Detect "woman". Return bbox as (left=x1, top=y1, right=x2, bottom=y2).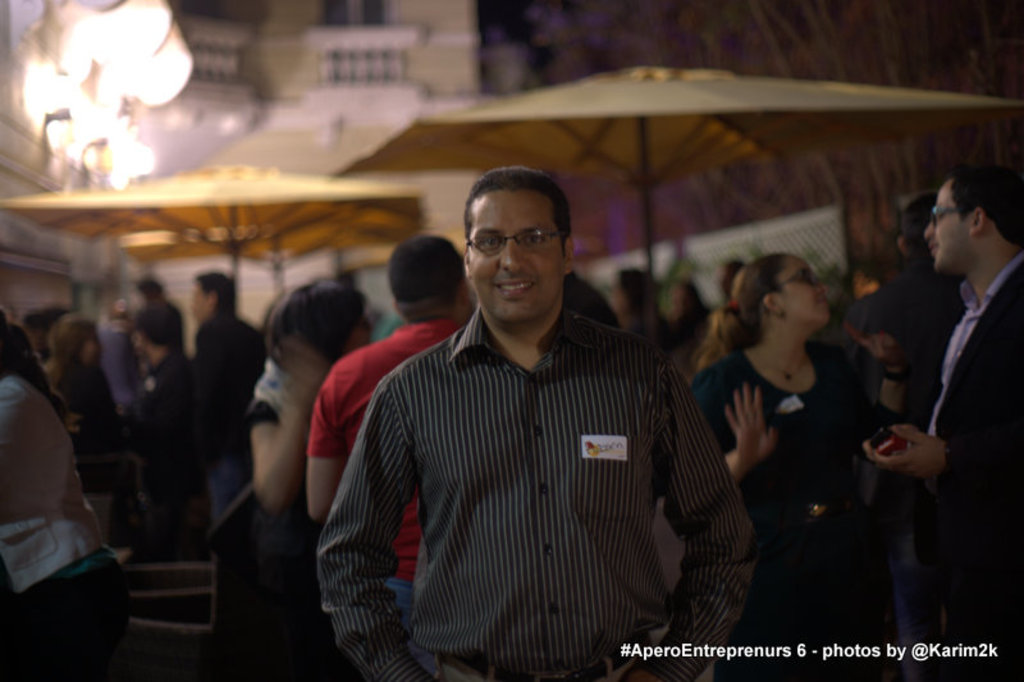
(left=0, top=311, right=132, bottom=681).
